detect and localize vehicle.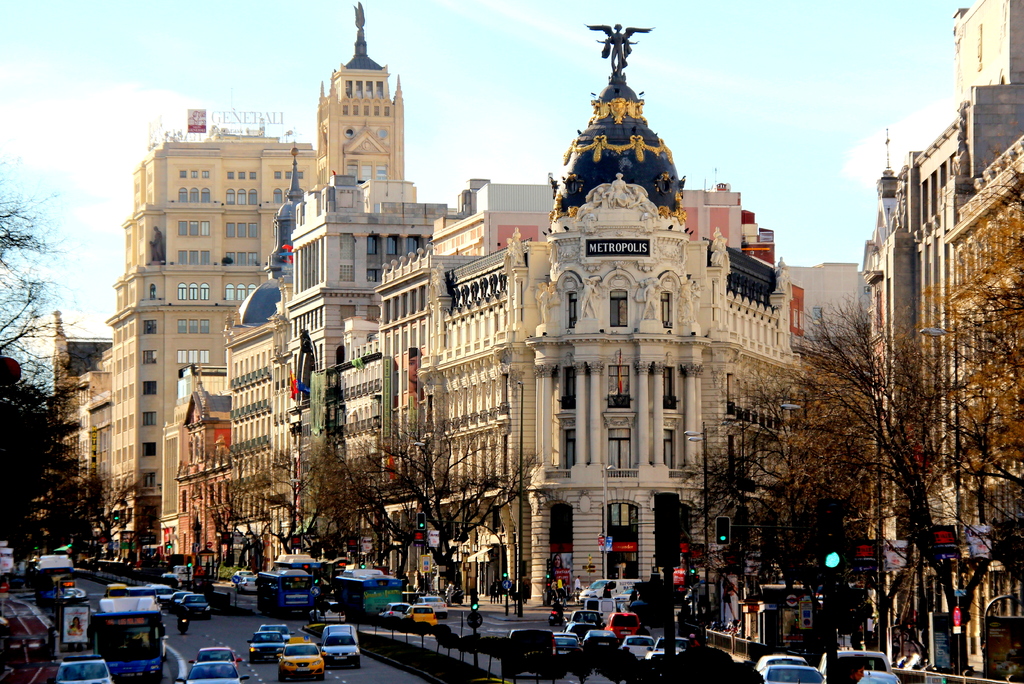
Localized at [left=323, top=624, right=356, bottom=666].
